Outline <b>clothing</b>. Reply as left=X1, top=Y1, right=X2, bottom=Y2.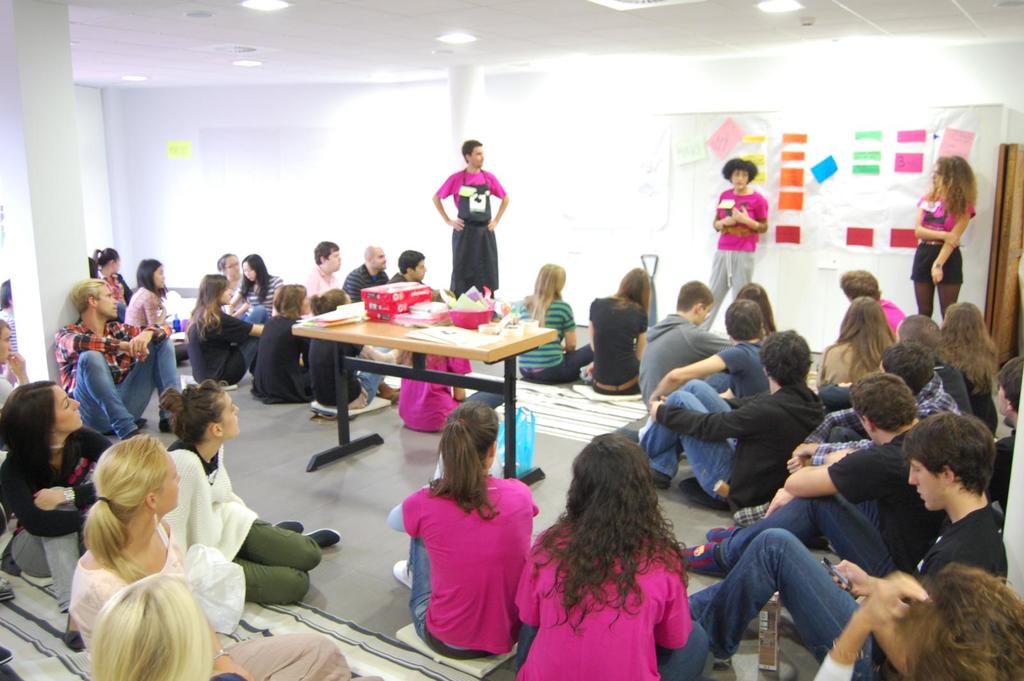
left=236, top=271, right=286, bottom=316.
